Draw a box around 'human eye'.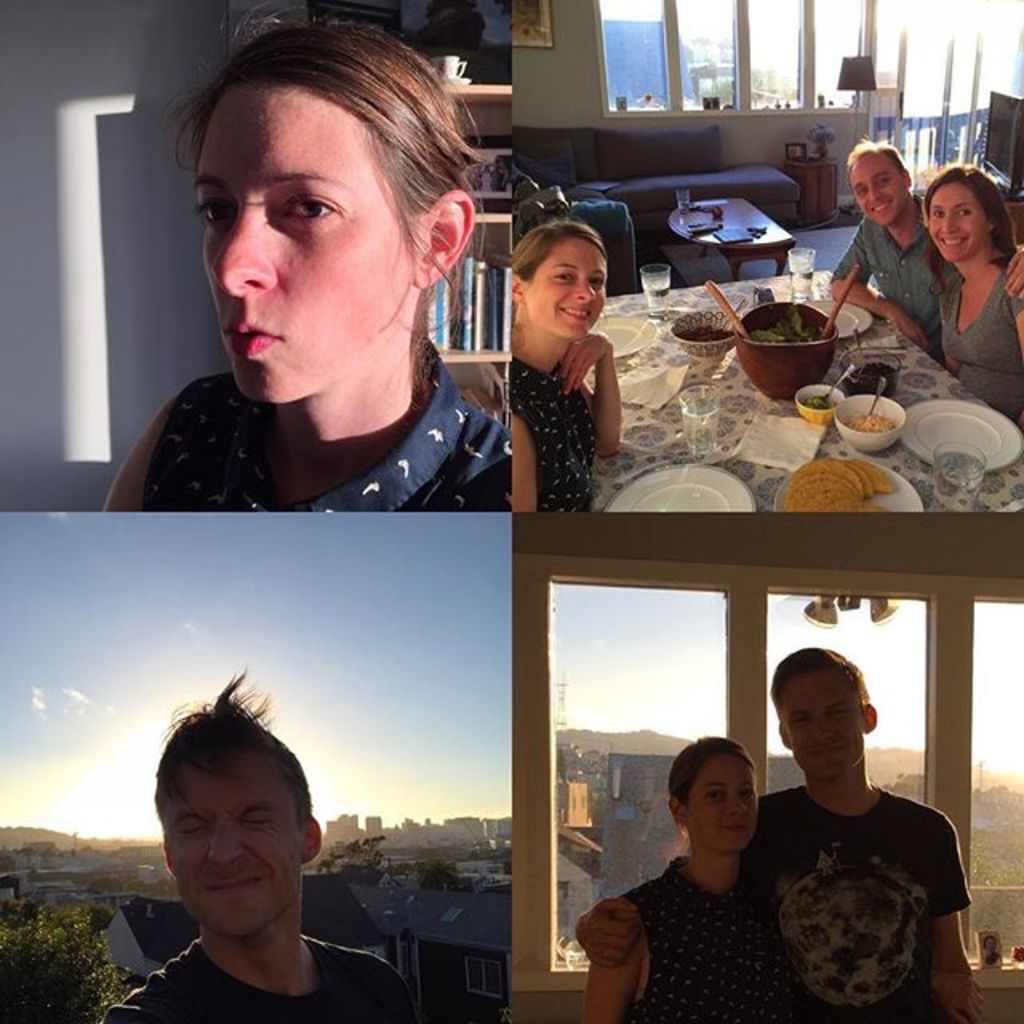
bbox(875, 174, 888, 187).
